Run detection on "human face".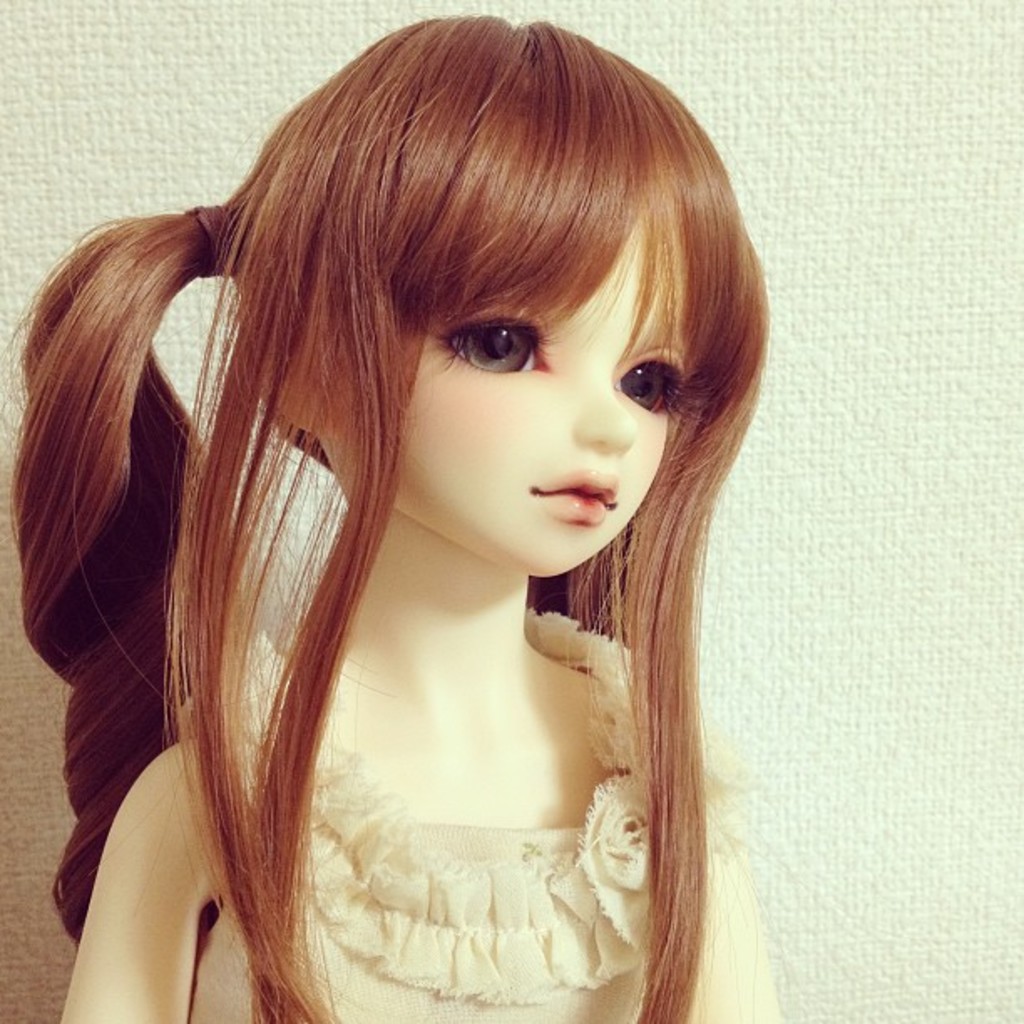
Result: (336,192,709,574).
